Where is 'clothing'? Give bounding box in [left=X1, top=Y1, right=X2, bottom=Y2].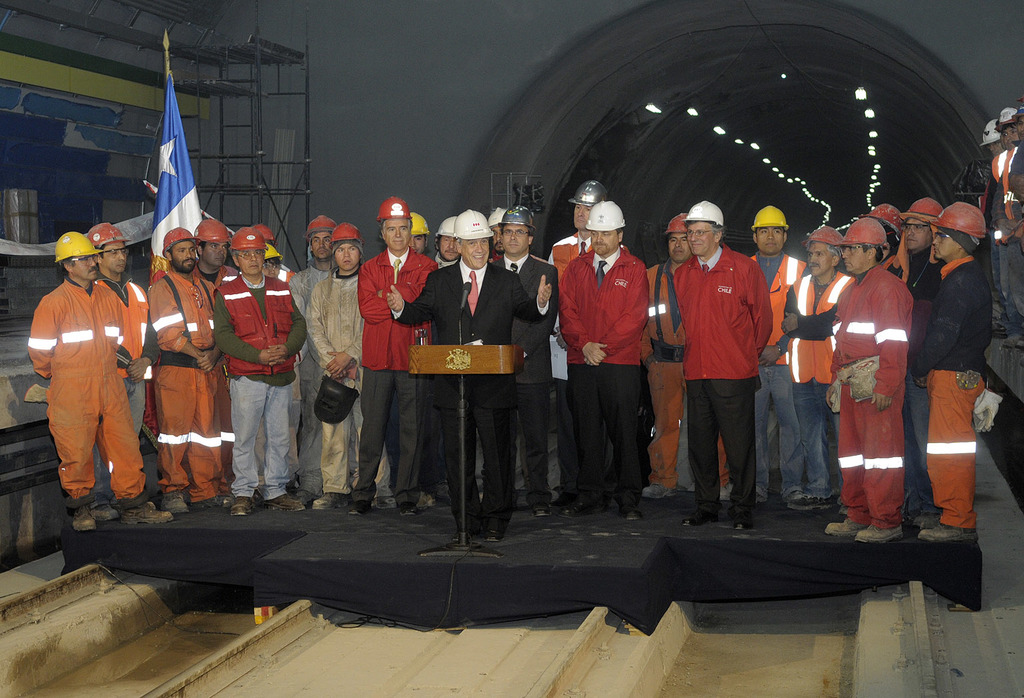
[left=496, top=252, right=559, bottom=502].
